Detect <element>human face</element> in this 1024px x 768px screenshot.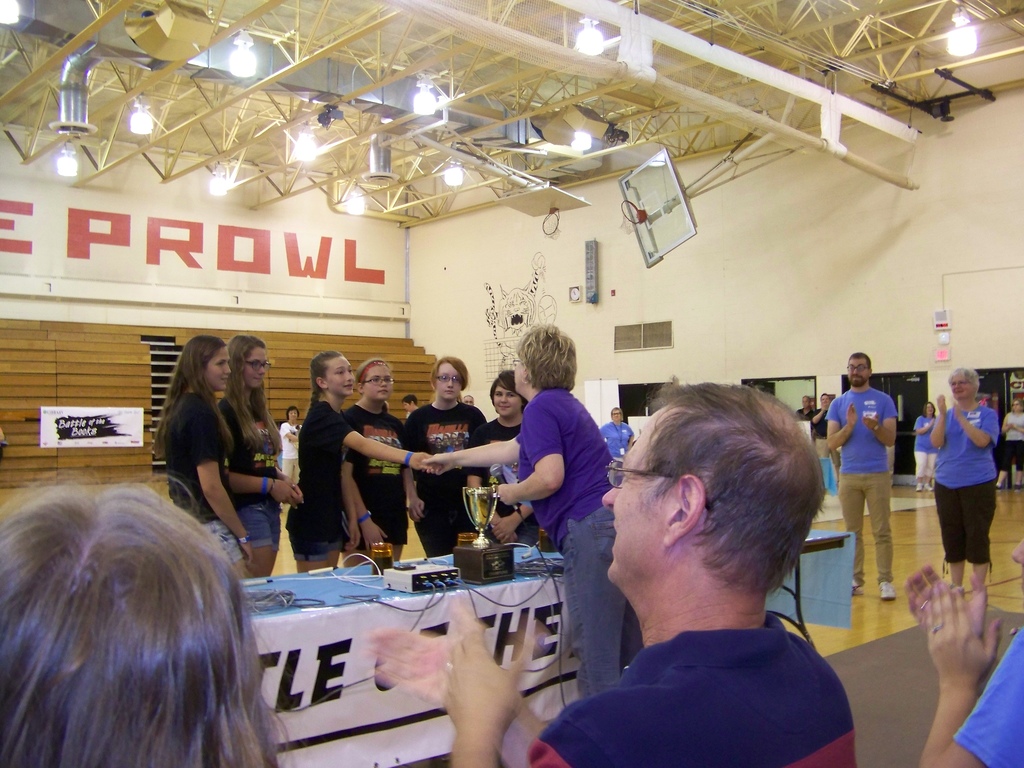
Detection: x1=608 y1=408 x2=620 y2=420.
